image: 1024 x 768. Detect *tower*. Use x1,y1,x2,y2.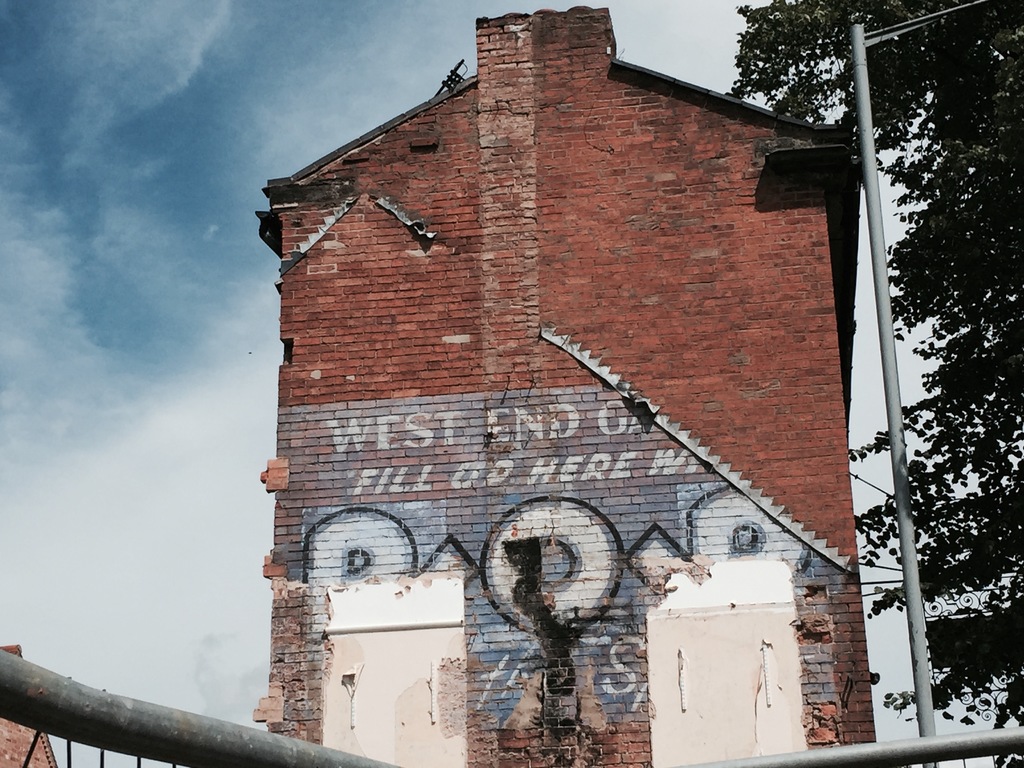
239,0,931,767.
